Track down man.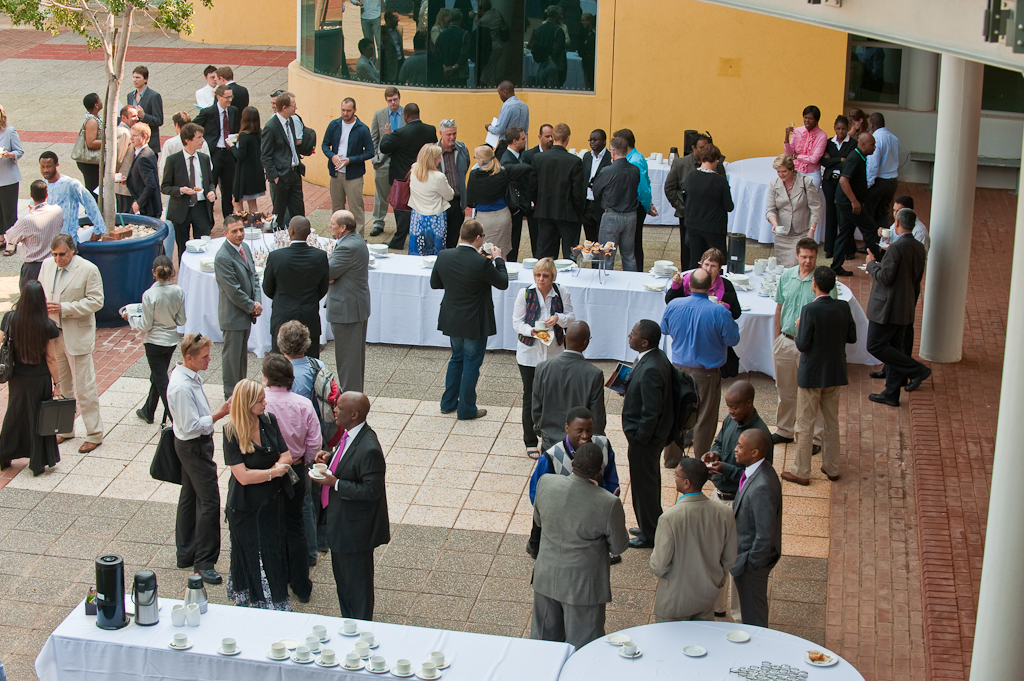
Tracked to 535:124:577:261.
